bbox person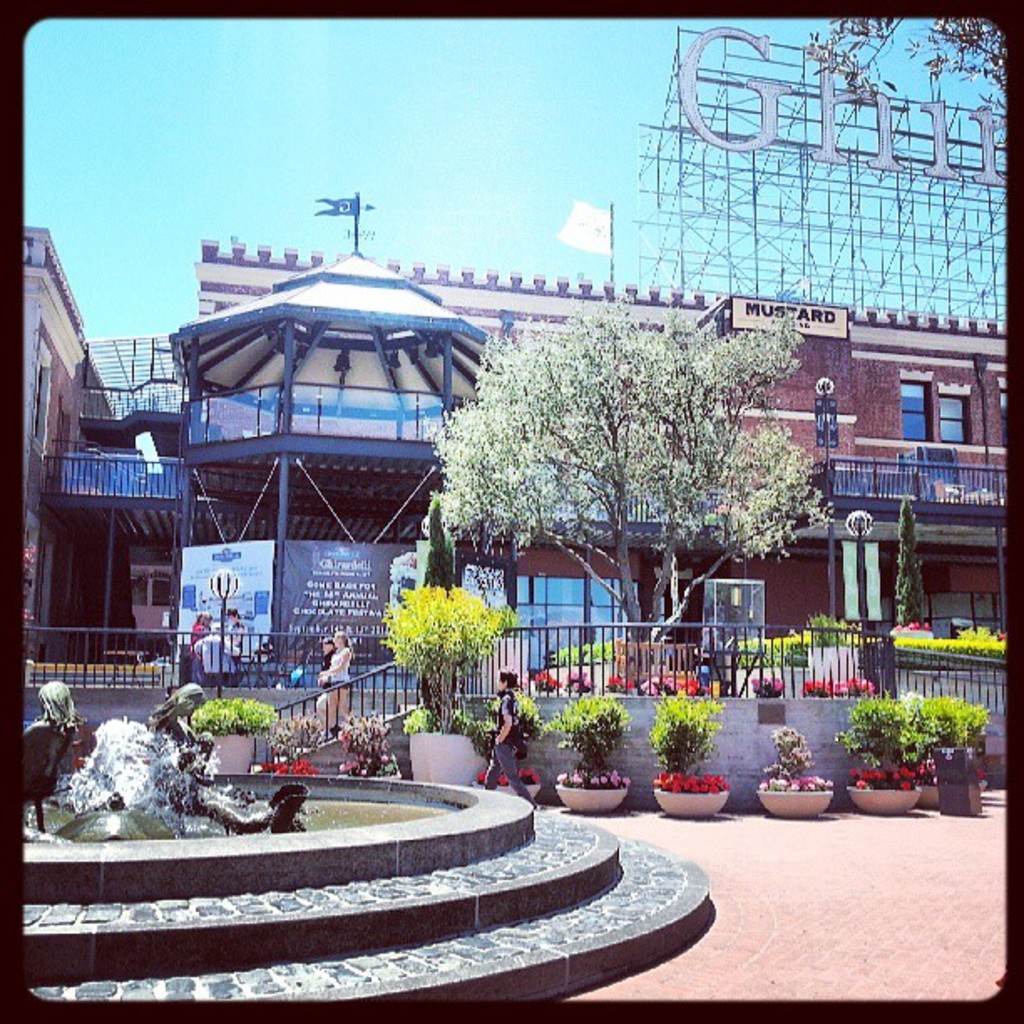
{"left": 321, "top": 643, "right": 335, "bottom": 678}
